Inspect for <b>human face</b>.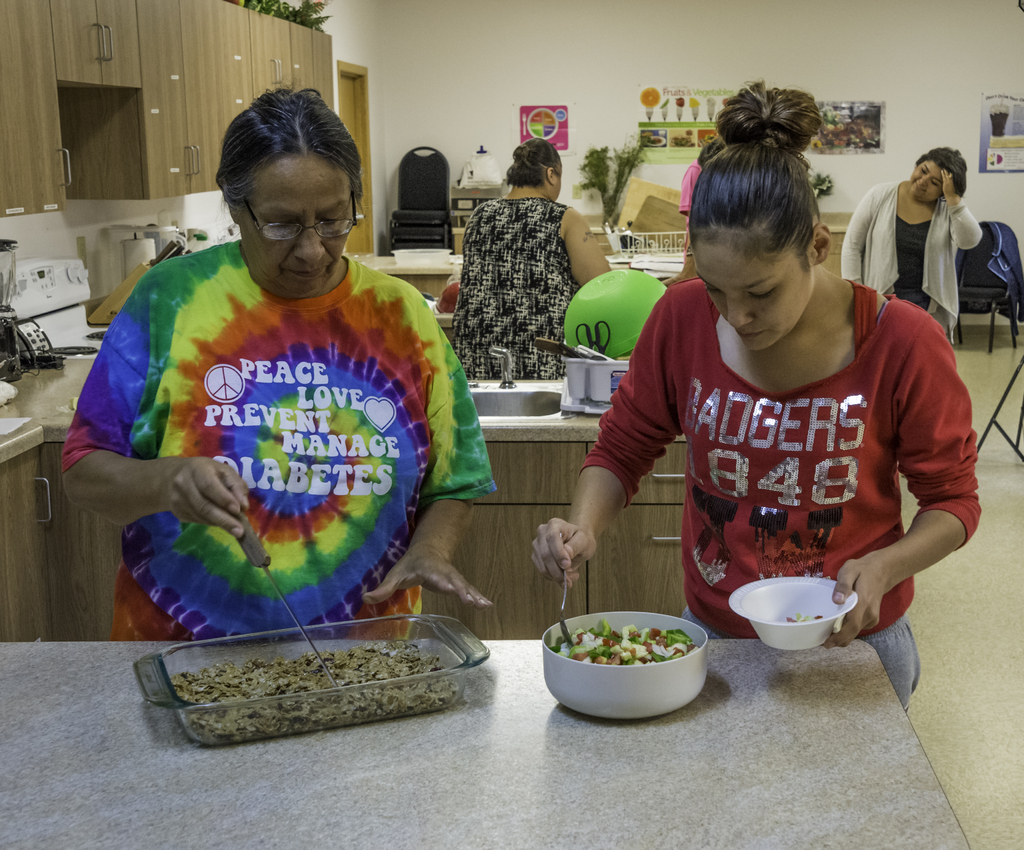
Inspection: x1=240, y1=150, x2=356, y2=298.
